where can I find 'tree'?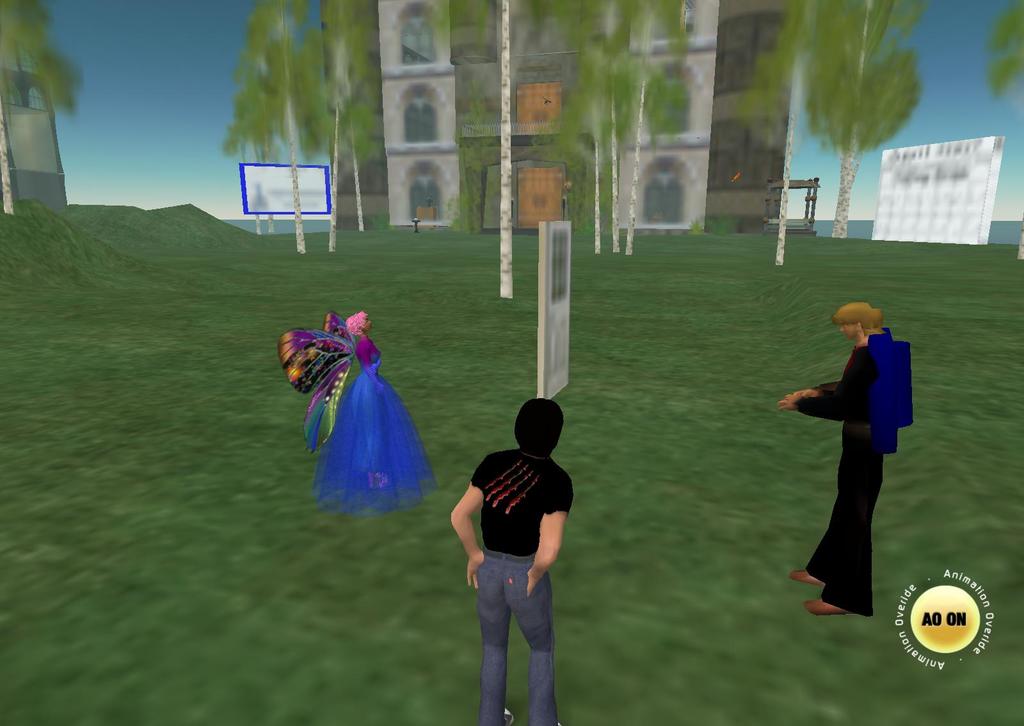
You can find it at box=[798, 0, 924, 239].
